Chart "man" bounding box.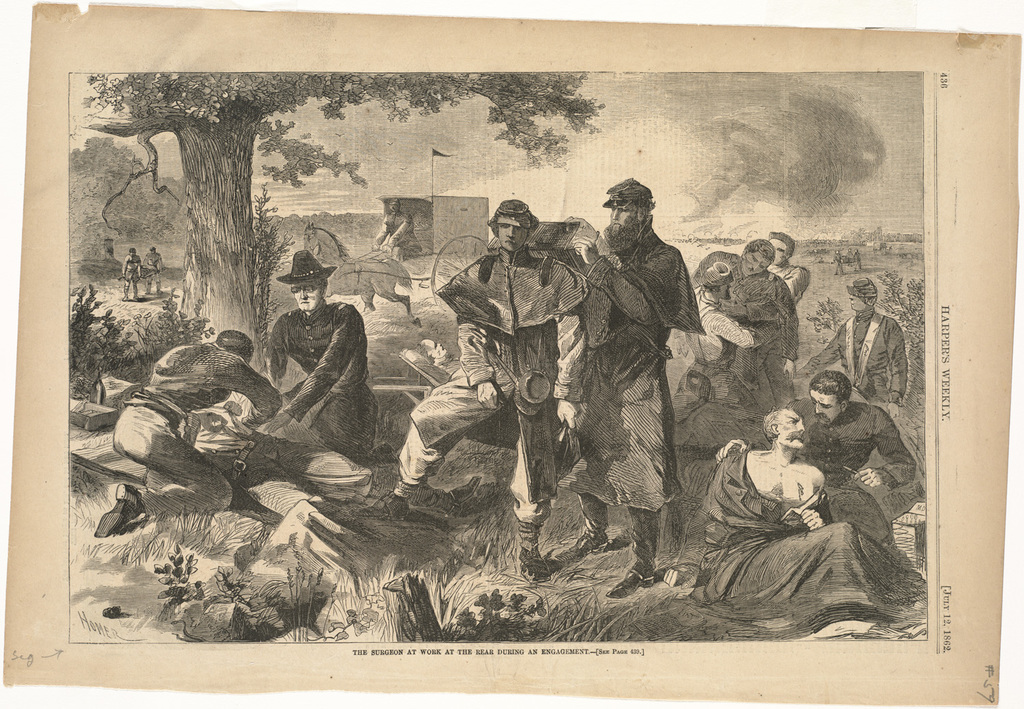
Charted: l=717, t=367, r=915, b=552.
